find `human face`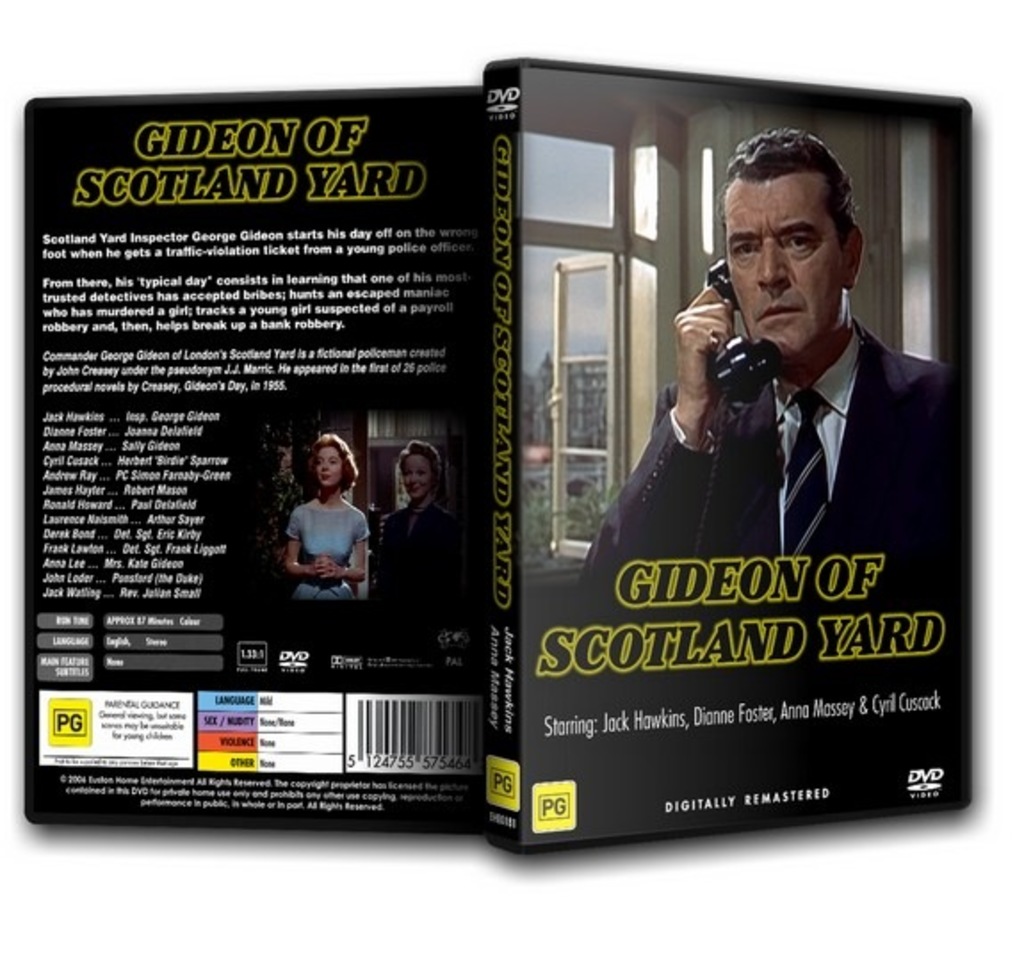
<bbox>406, 454, 433, 500</bbox>
